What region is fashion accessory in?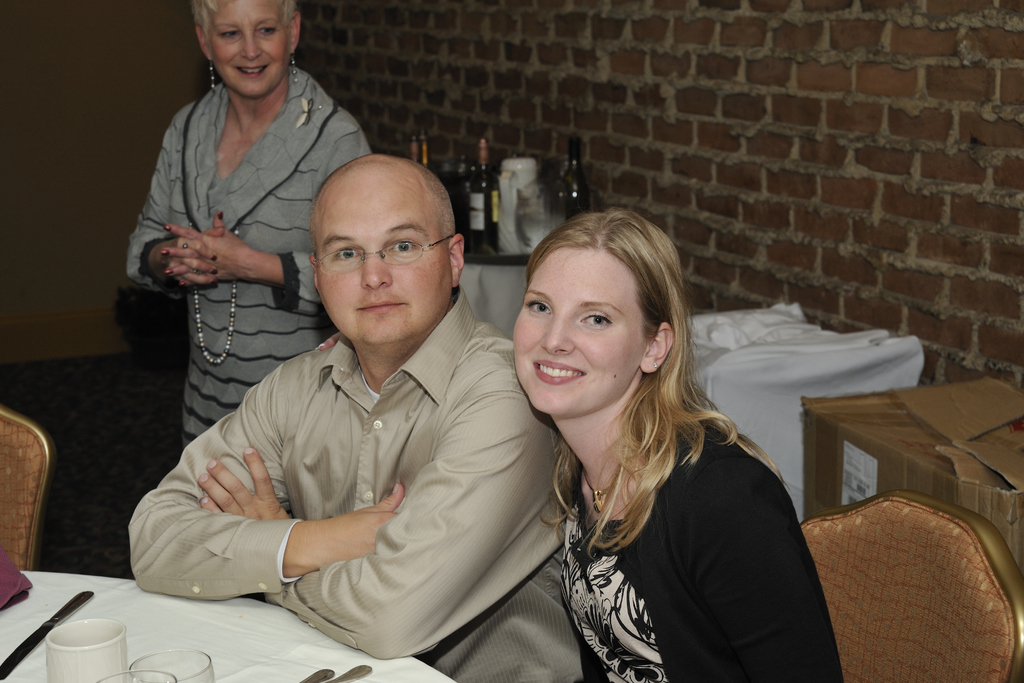
l=652, t=360, r=660, b=372.
